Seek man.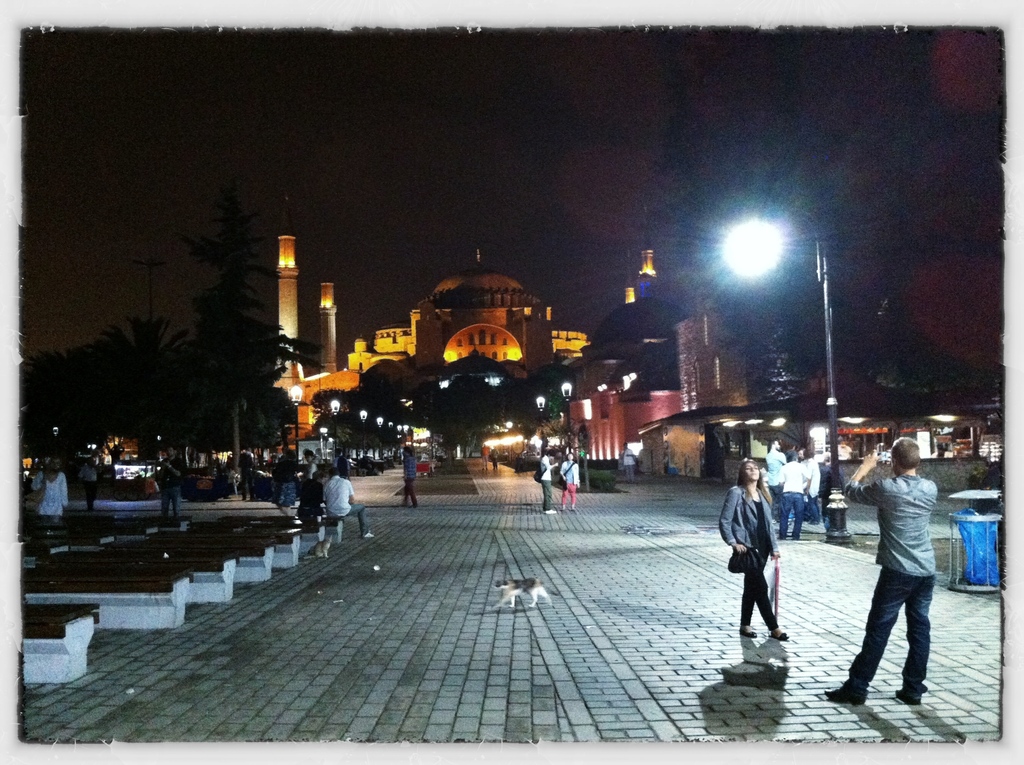
(623, 444, 637, 483).
